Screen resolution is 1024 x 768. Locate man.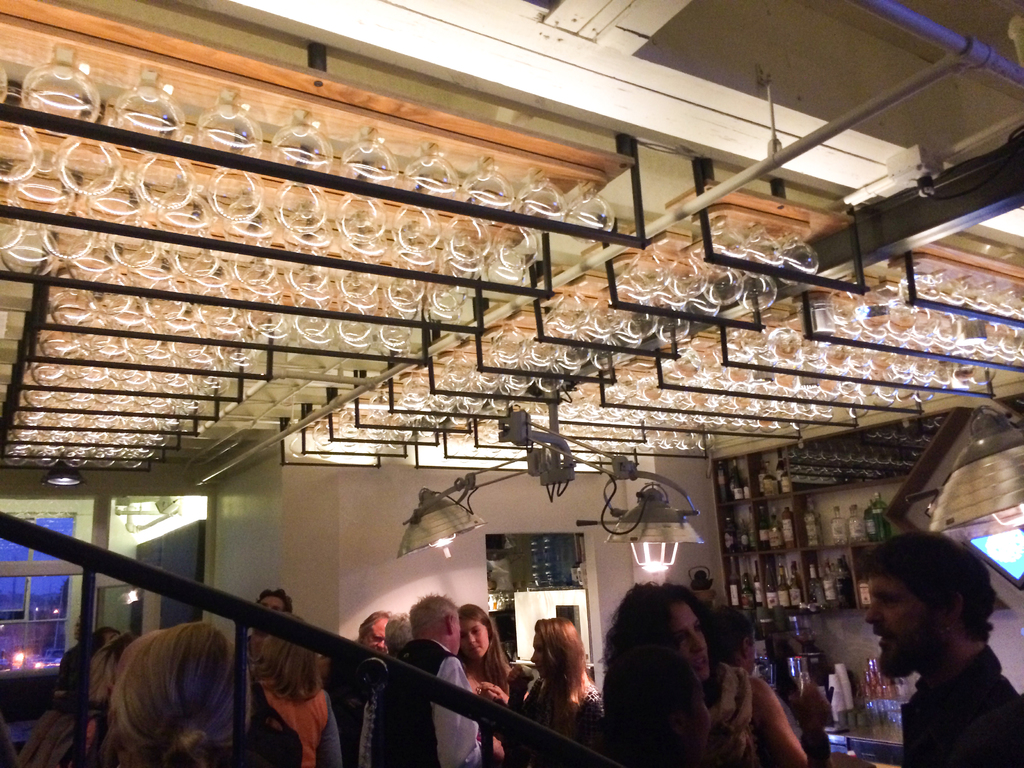
x1=317, y1=605, x2=394, y2=767.
